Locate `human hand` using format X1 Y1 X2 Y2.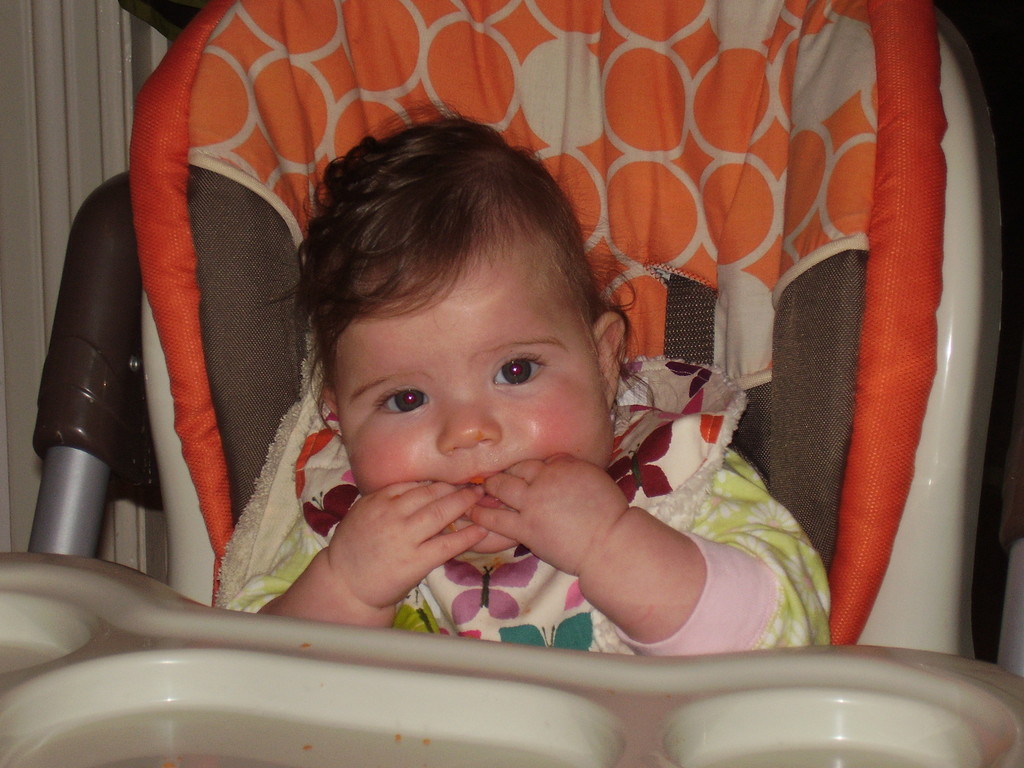
461 450 627 574.
